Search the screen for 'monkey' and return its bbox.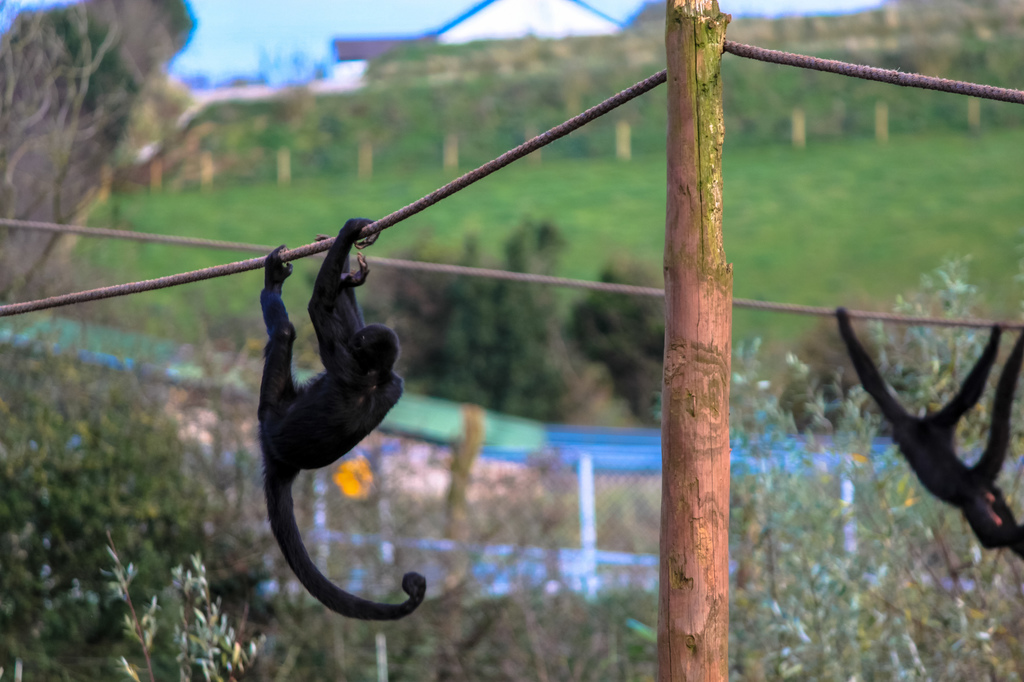
Found: region(834, 304, 1023, 555).
